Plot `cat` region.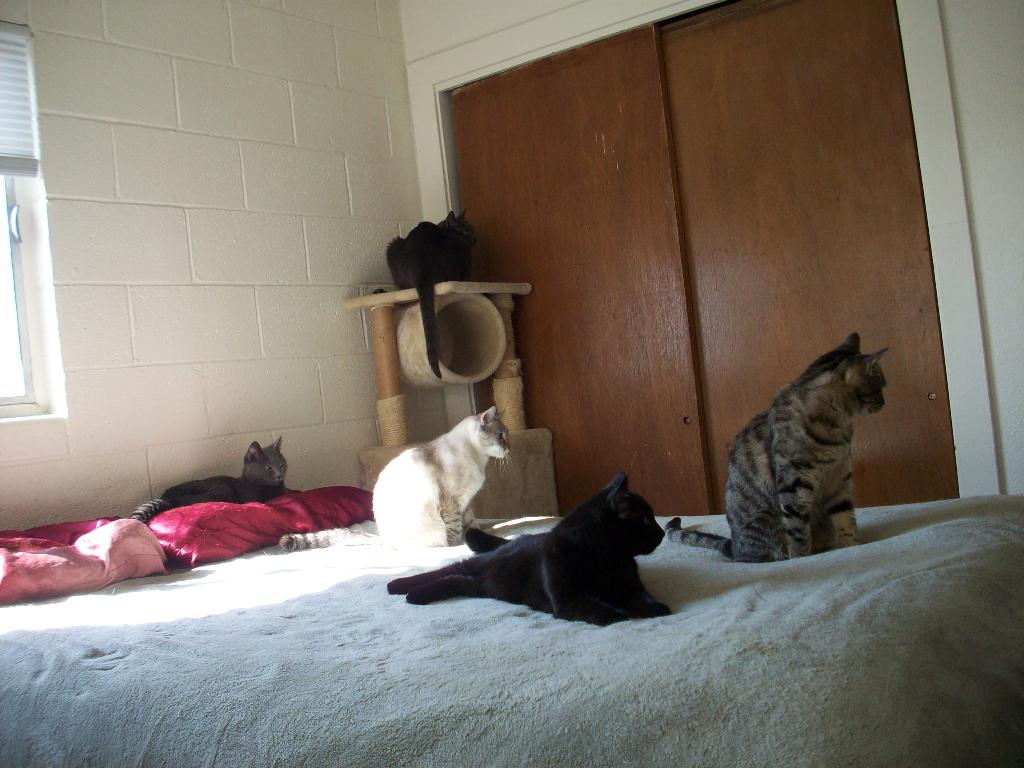
Plotted at x1=132 y1=436 x2=293 y2=522.
